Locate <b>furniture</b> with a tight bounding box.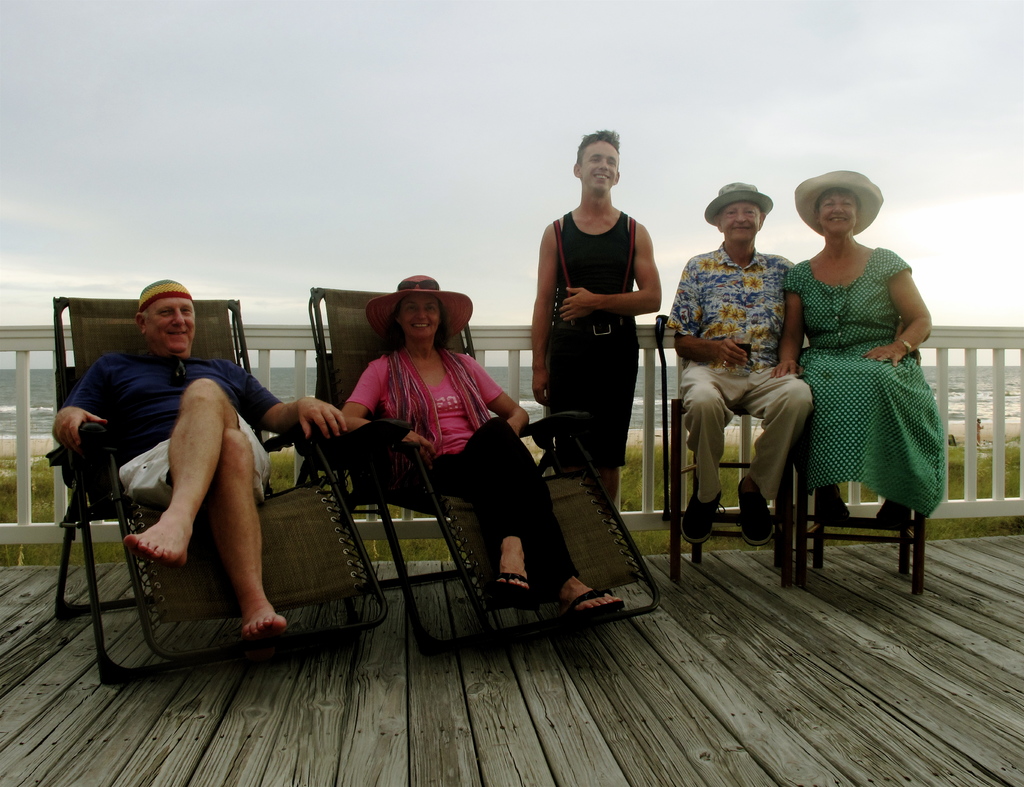
{"x1": 310, "y1": 286, "x2": 664, "y2": 658}.
